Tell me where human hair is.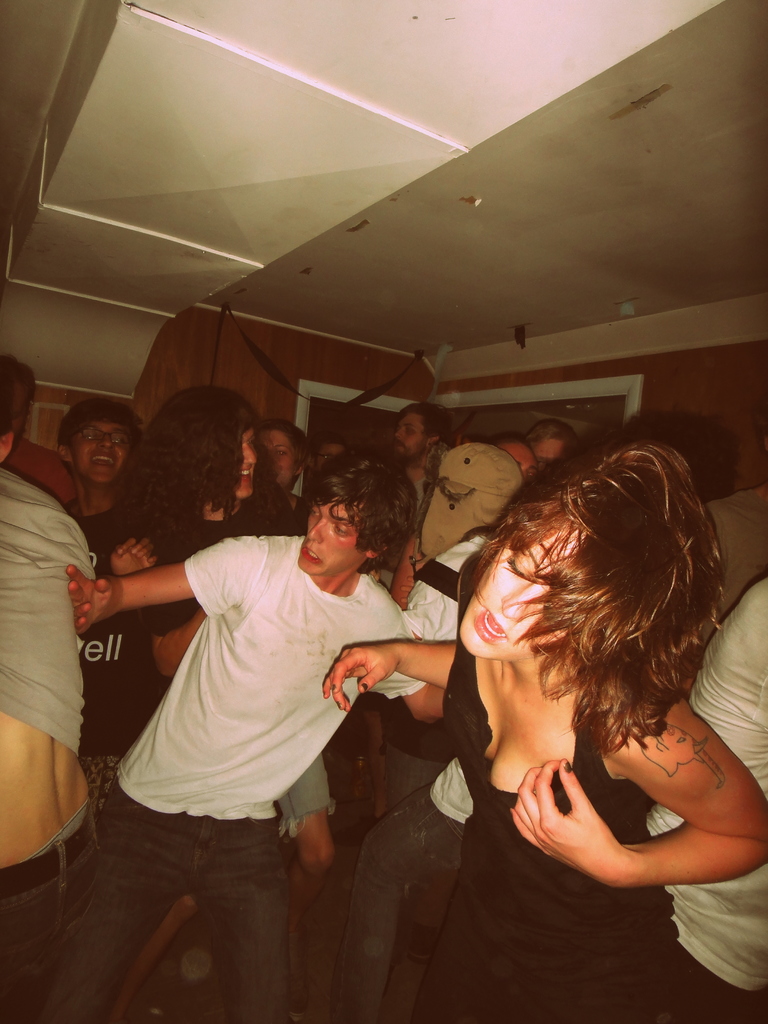
human hair is at 0,367,17,436.
